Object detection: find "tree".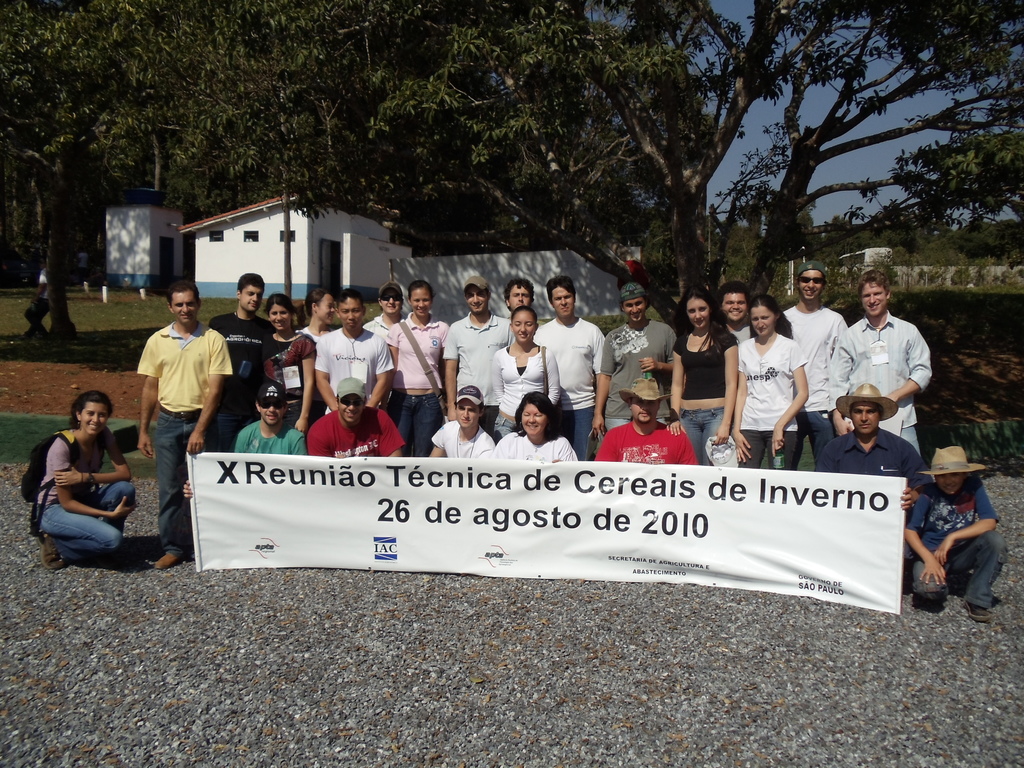
359,0,1023,348.
